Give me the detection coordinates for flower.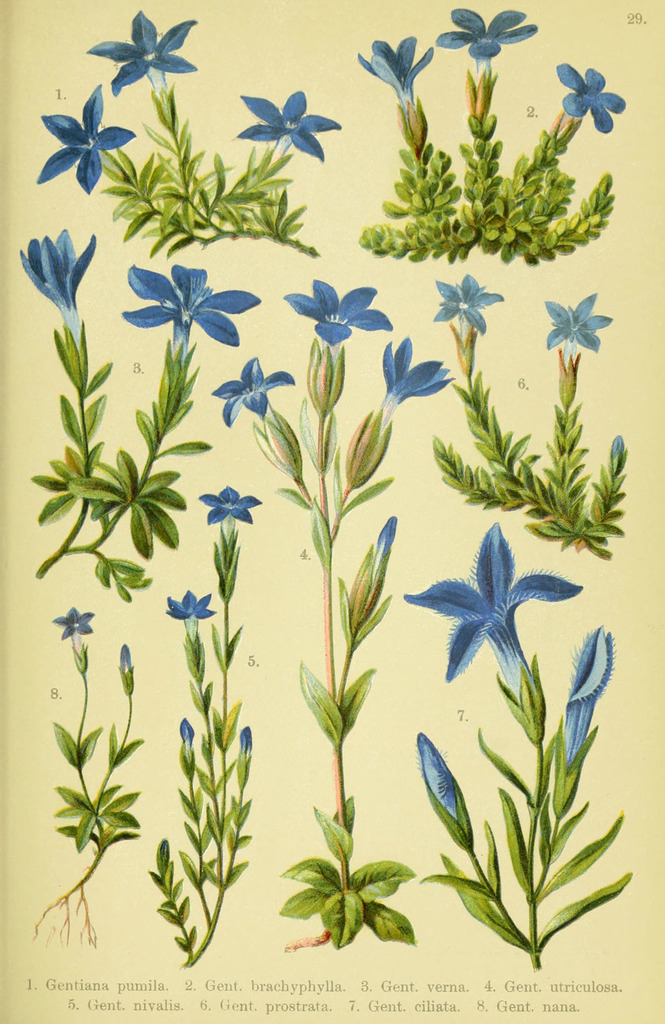
box=[554, 59, 628, 134].
